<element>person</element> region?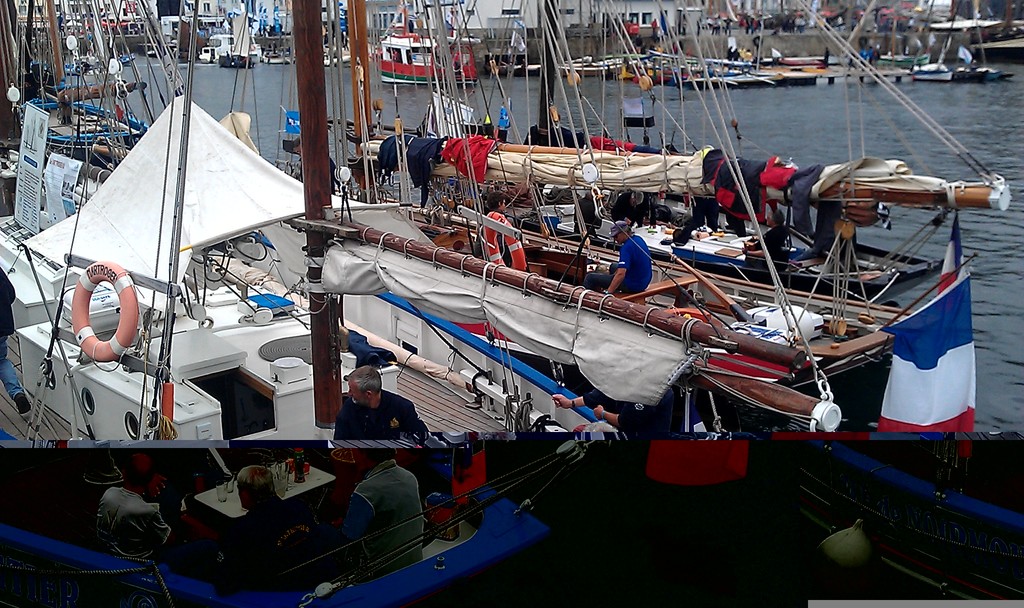
l=610, t=189, r=647, b=226
